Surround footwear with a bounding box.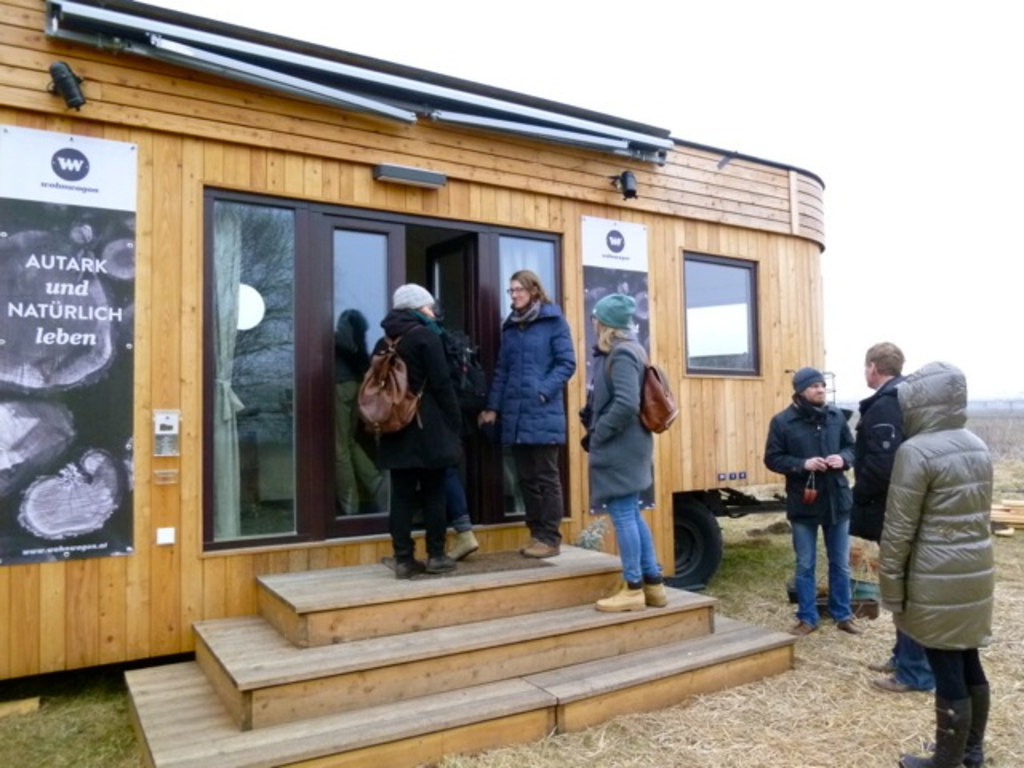
rect(397, 557, 427, 576).
